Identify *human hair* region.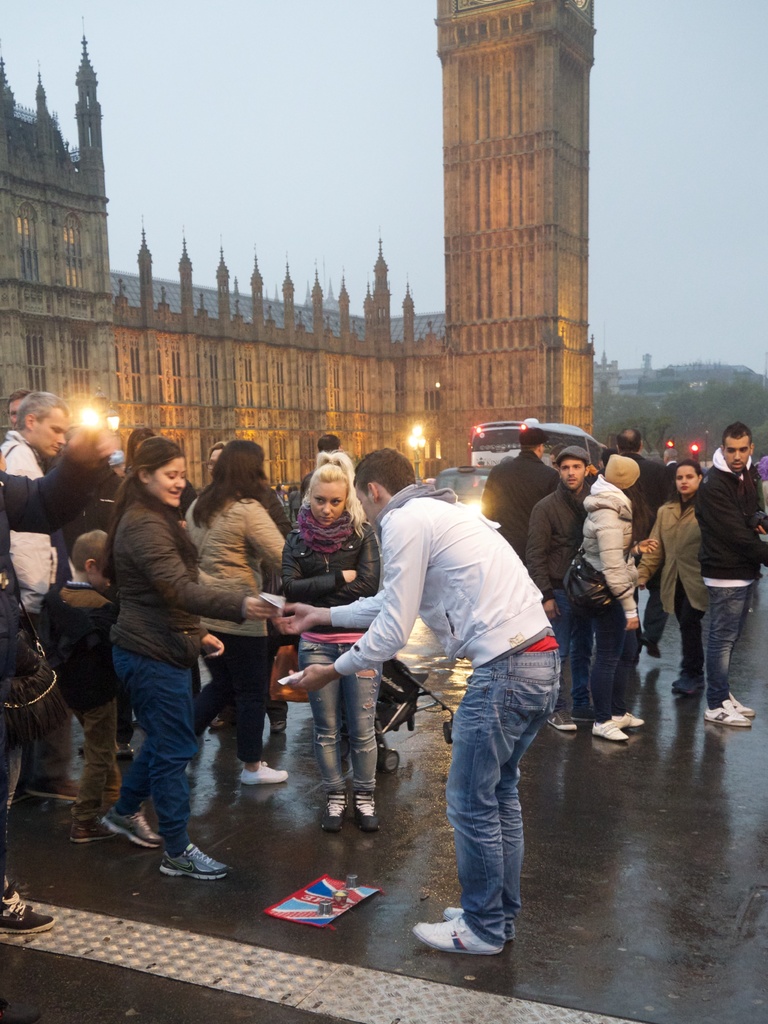
Region: box(209, 443, 230, 456).
